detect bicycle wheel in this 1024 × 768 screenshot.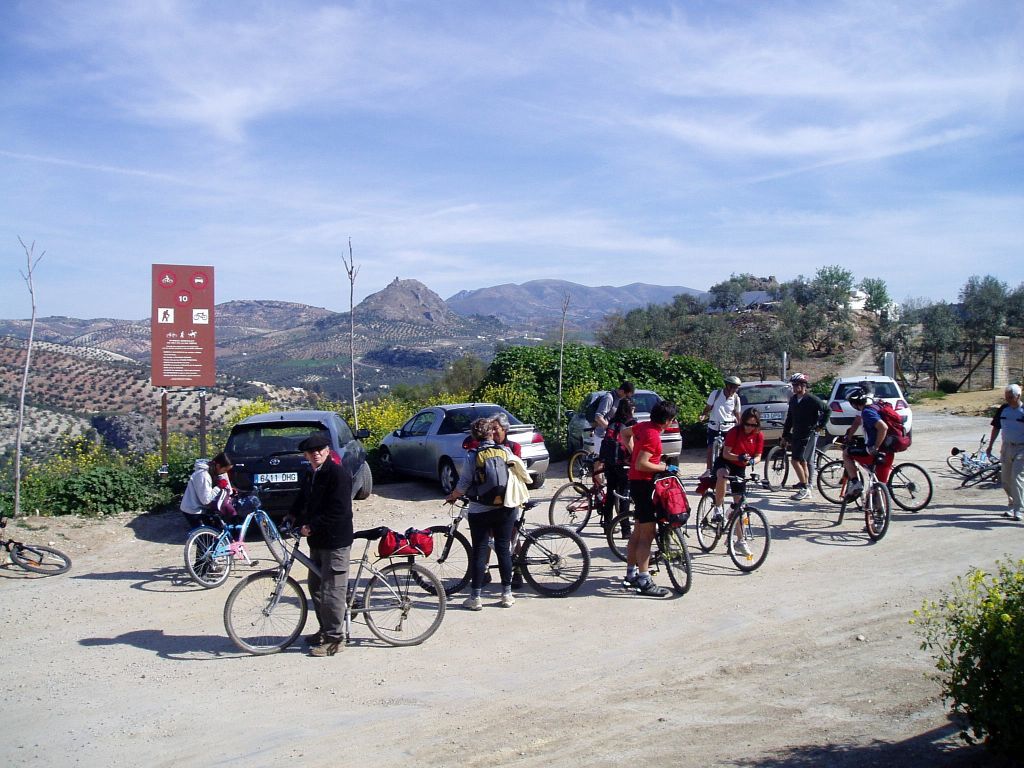
Detection: pyautogui.locateOnScreen(765, 443, 789, 491).
